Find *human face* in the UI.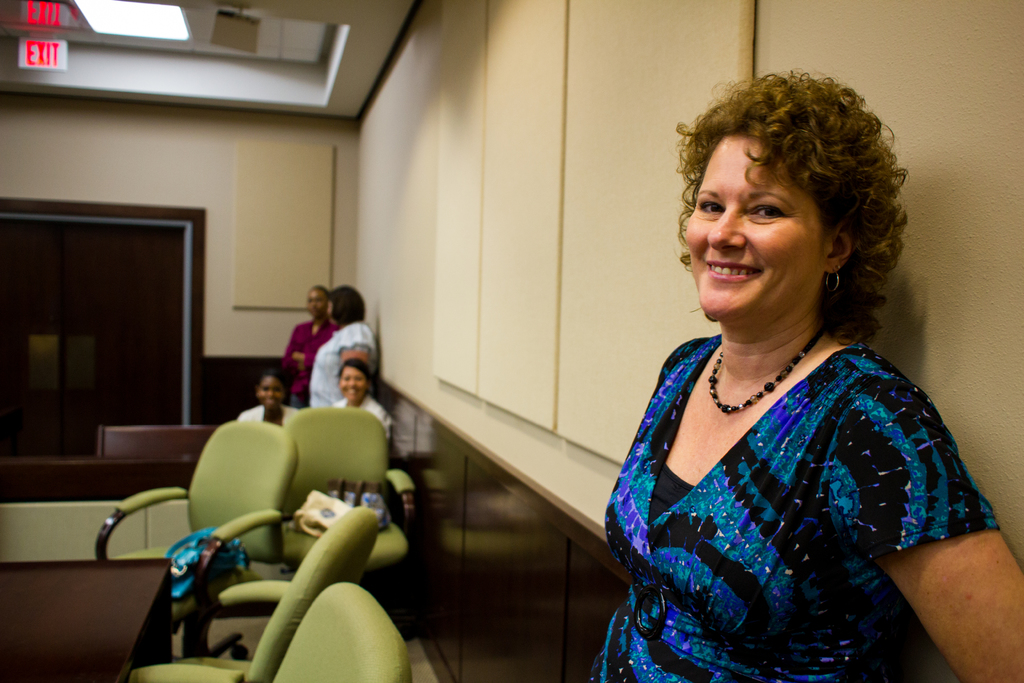
UI element at [left=306, top=290, right=326, bottom=322].
